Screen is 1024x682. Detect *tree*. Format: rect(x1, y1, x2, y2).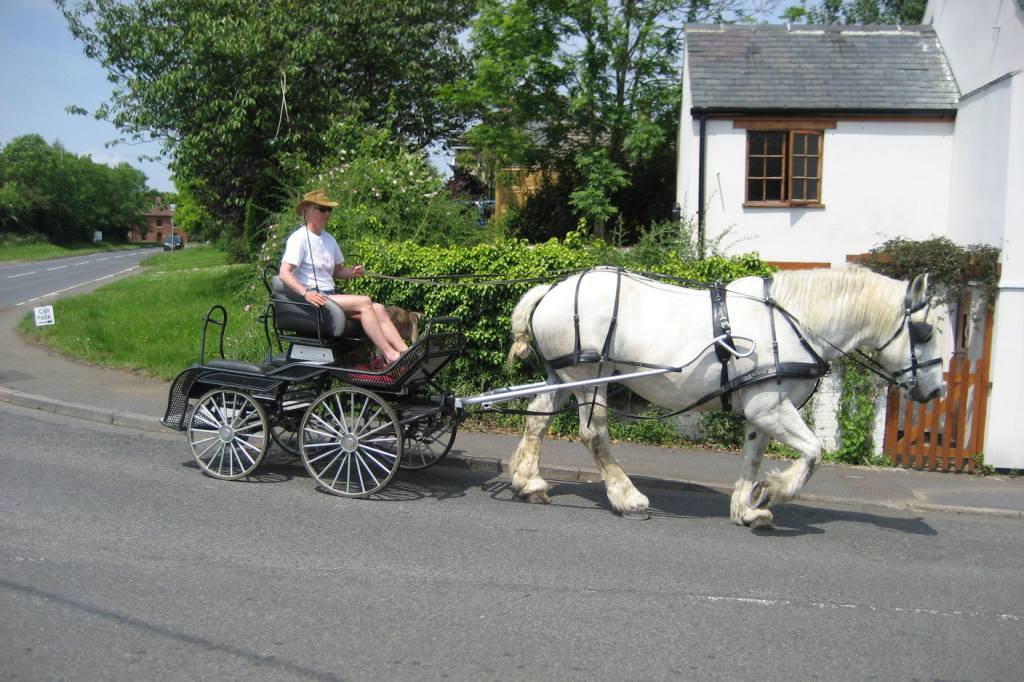
rect(439, 0, 731, 238).
